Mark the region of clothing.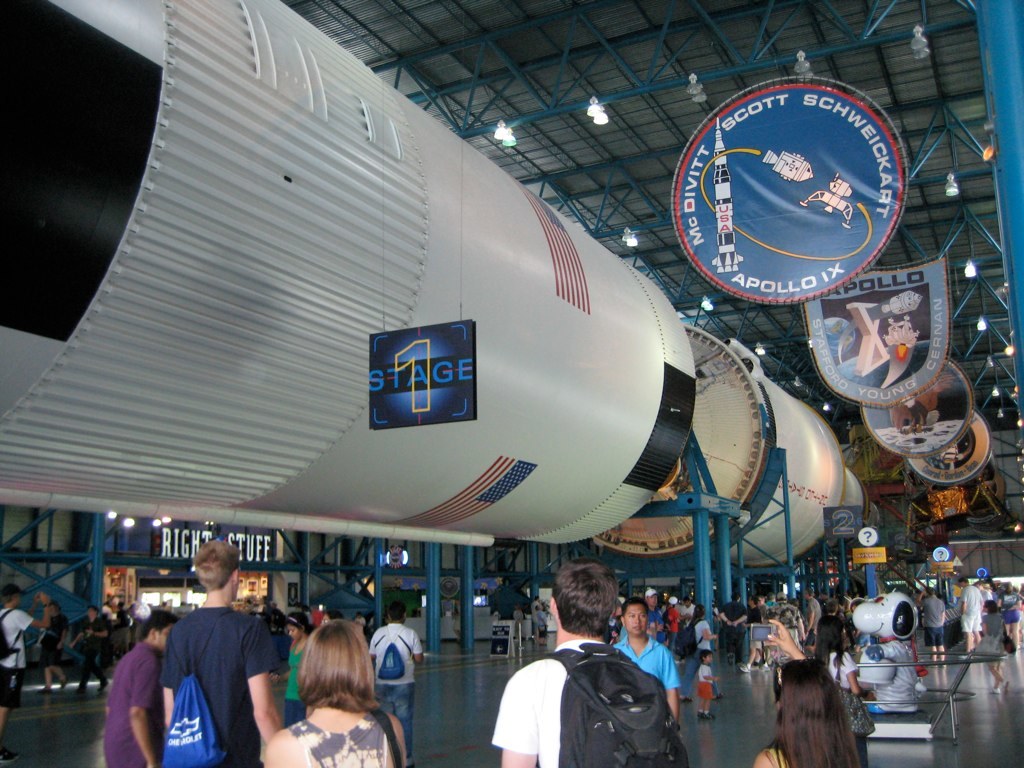
Region: {"x1": 801, "y1": 600, "x2": 821, "y2": 647}.
